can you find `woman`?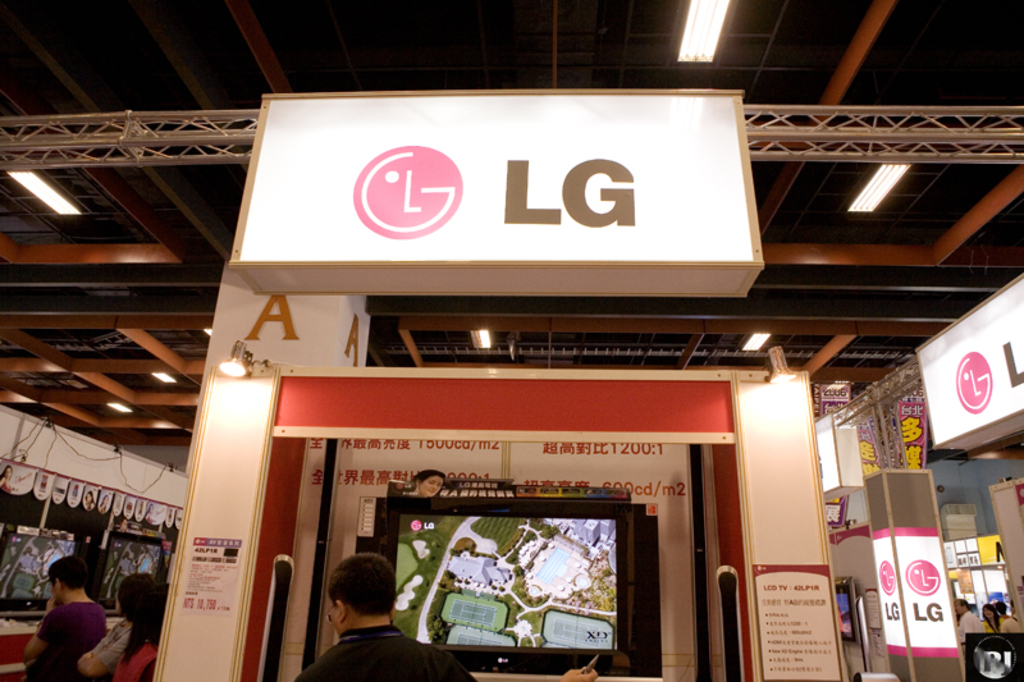
Yes, bounding box: 403,468,444,496.
